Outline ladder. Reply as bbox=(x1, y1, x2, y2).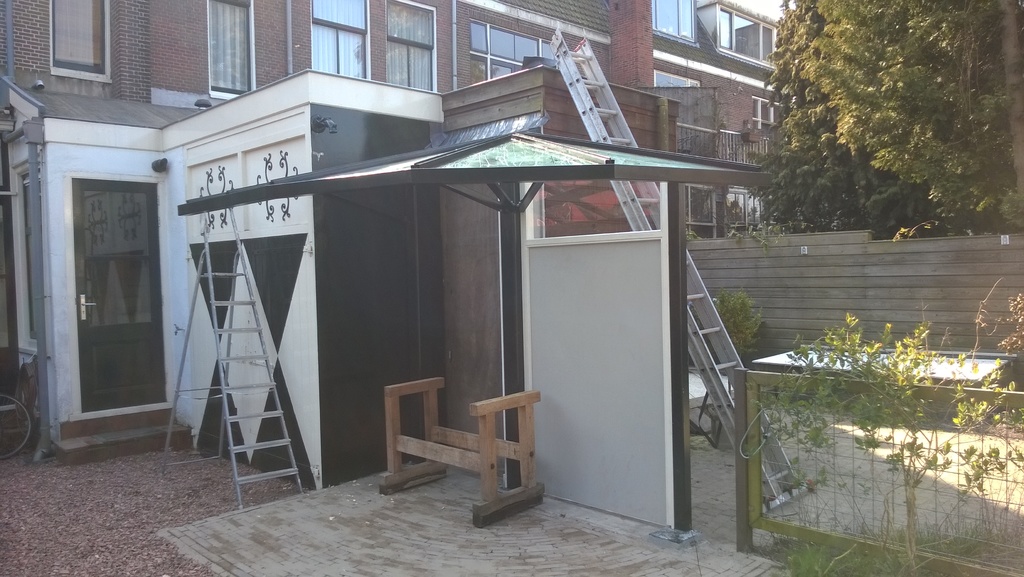
bbox=(157, 204, 314, 508).
